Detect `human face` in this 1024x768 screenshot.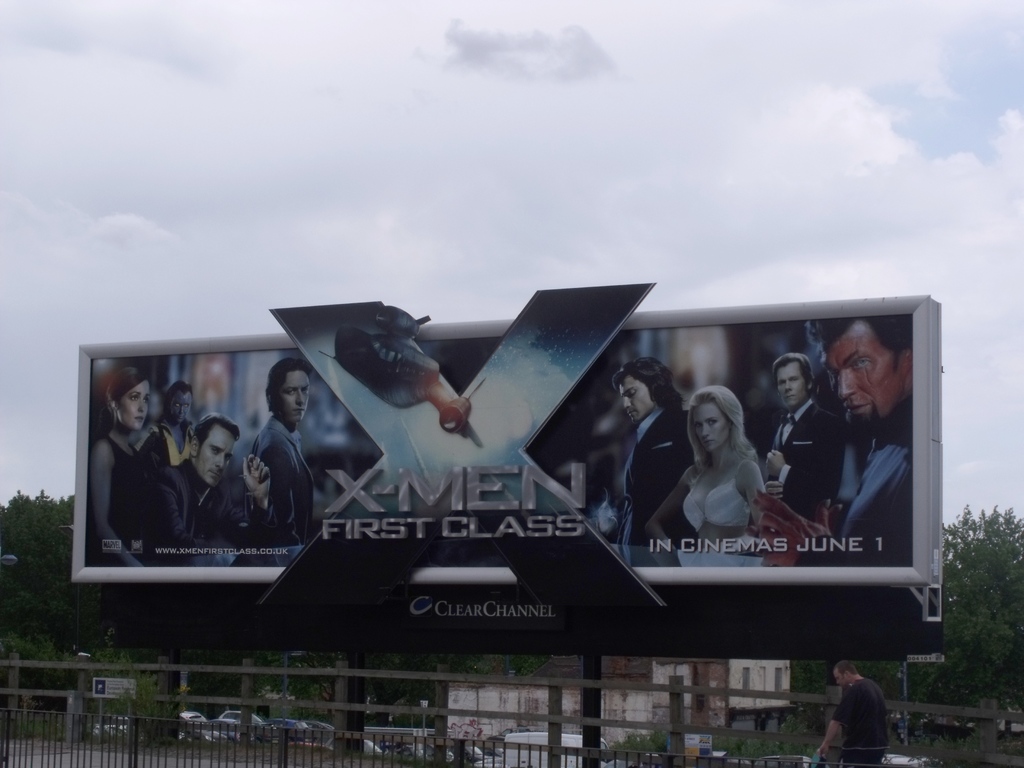
Detection: (left=830, top=327, right=909, bottom=428).
